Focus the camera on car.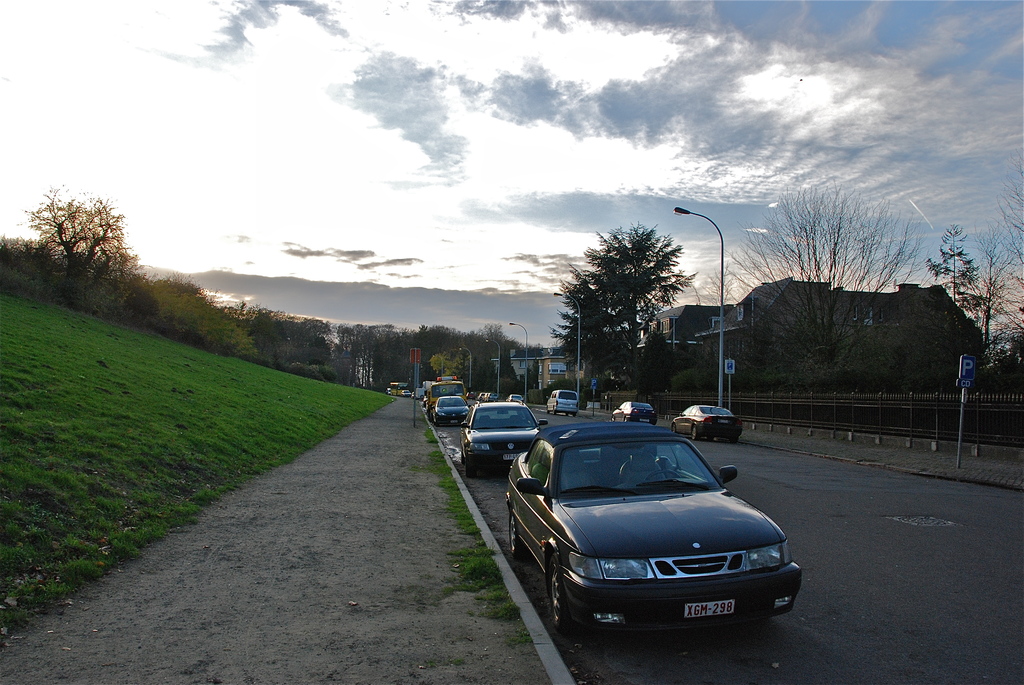
Focus region: bbox=(547, 387, 575, 416).
